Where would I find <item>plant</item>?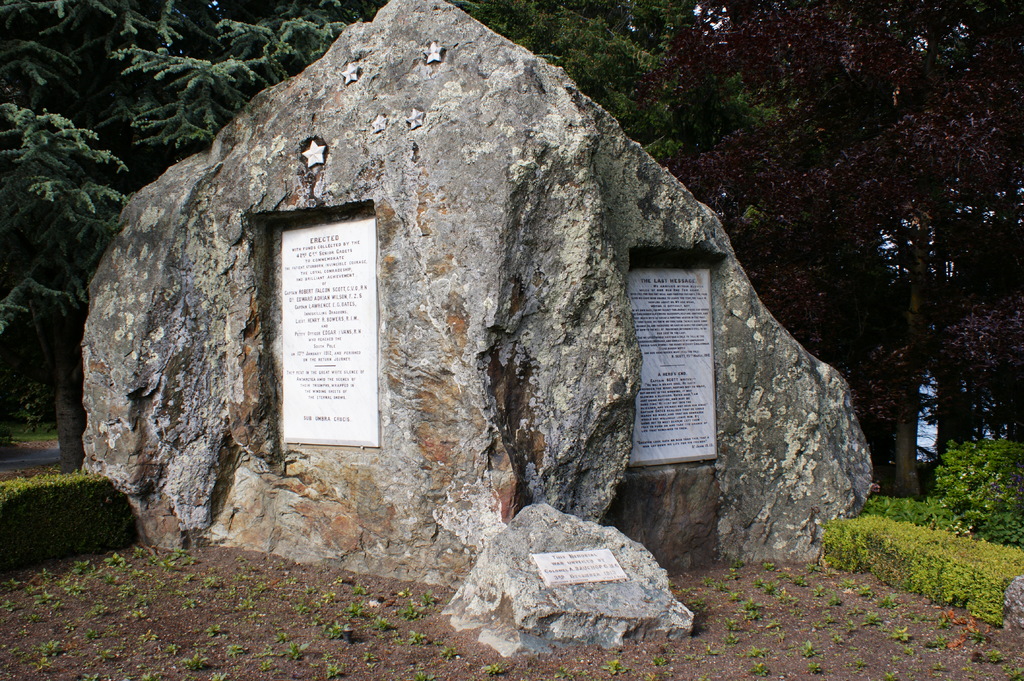
At pyautogui.locateOnScreen(1, 411, 64, 461).
